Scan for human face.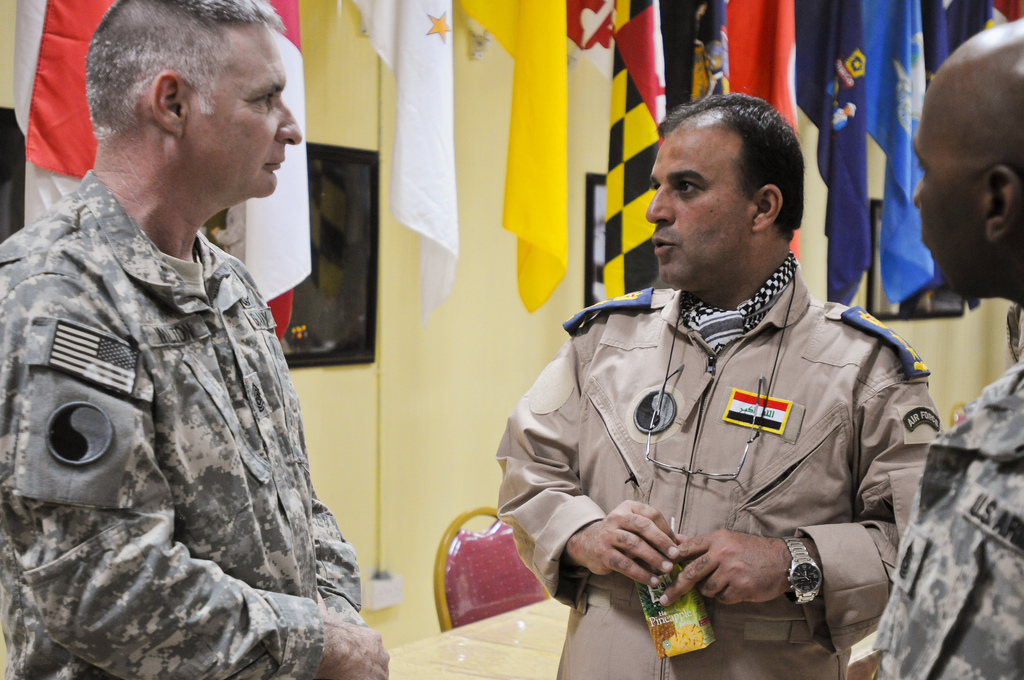
Scan result: select_region(911, 85, 984, 296).
